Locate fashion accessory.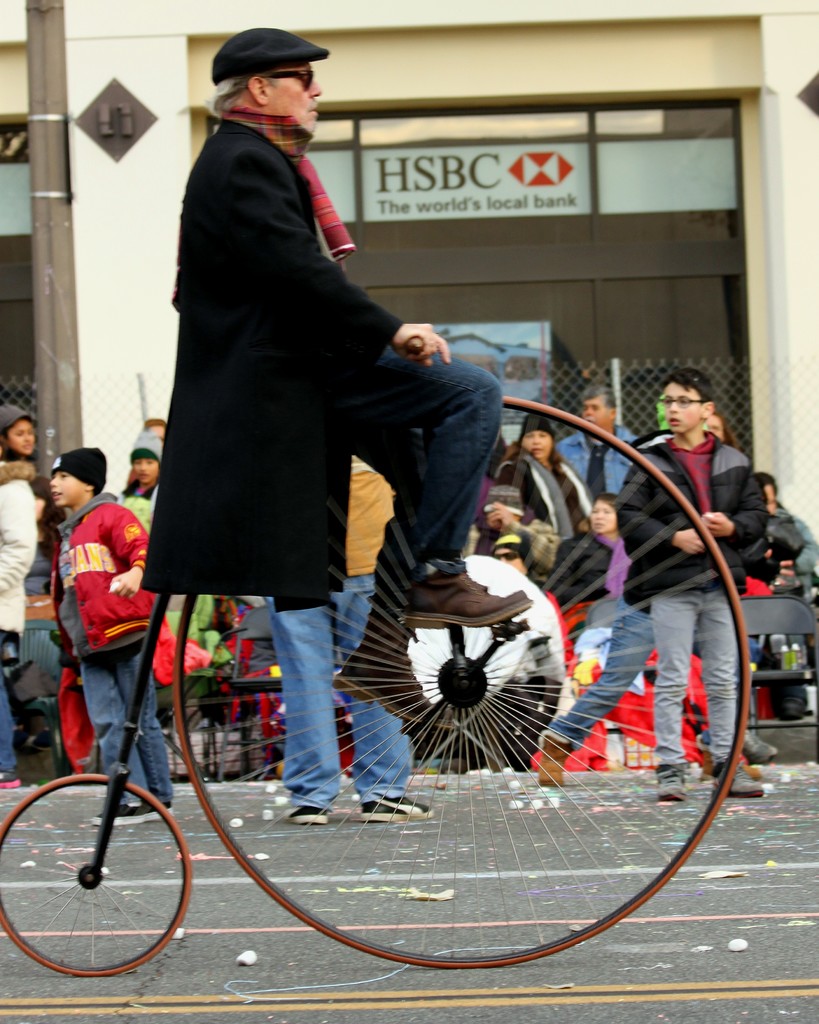
Bounding box: select_region(116, 806, 173, 825).
